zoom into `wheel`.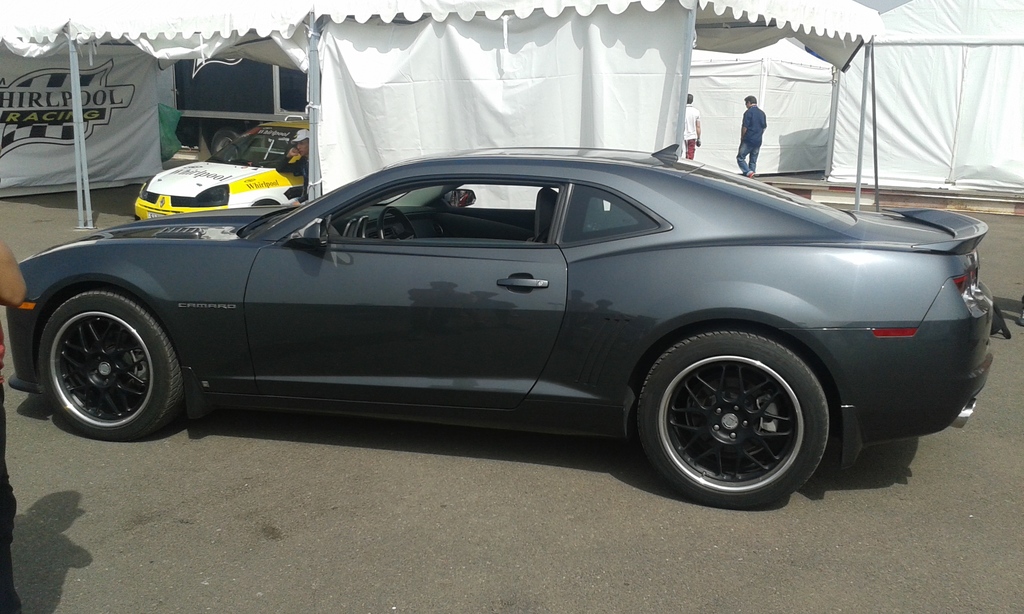
Zoom target: left=382, top=206, right=423, bottom=243.
